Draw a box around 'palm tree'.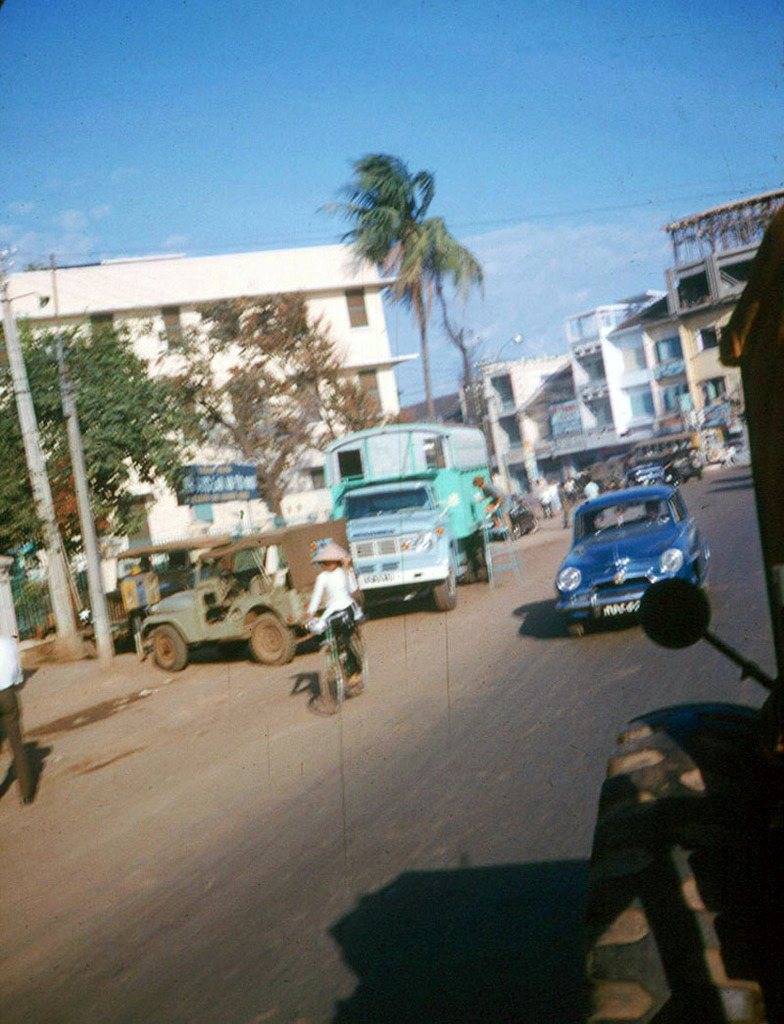
<box>312,149,485,471</box>.
